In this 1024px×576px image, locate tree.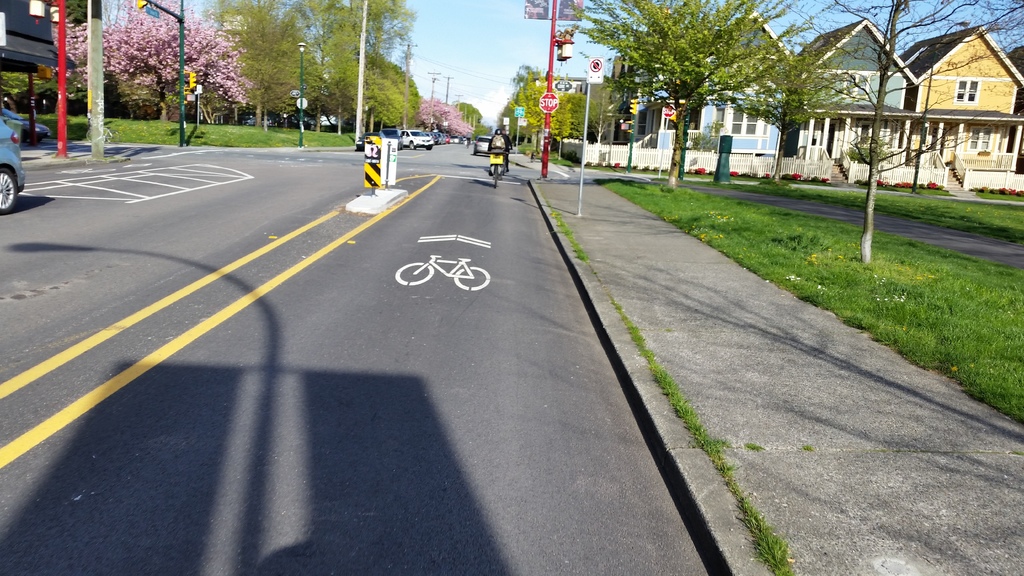
Bounding box: l=775, t=0, r=1023, b=263.
